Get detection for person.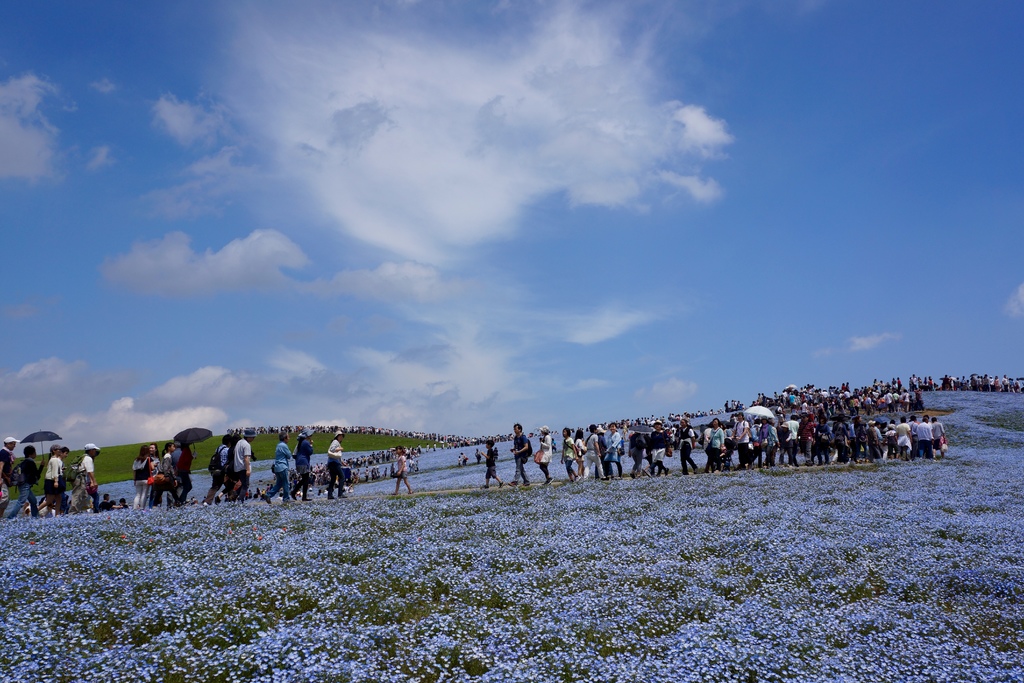
Detection: bbox=[481, 440, 502, 488].
